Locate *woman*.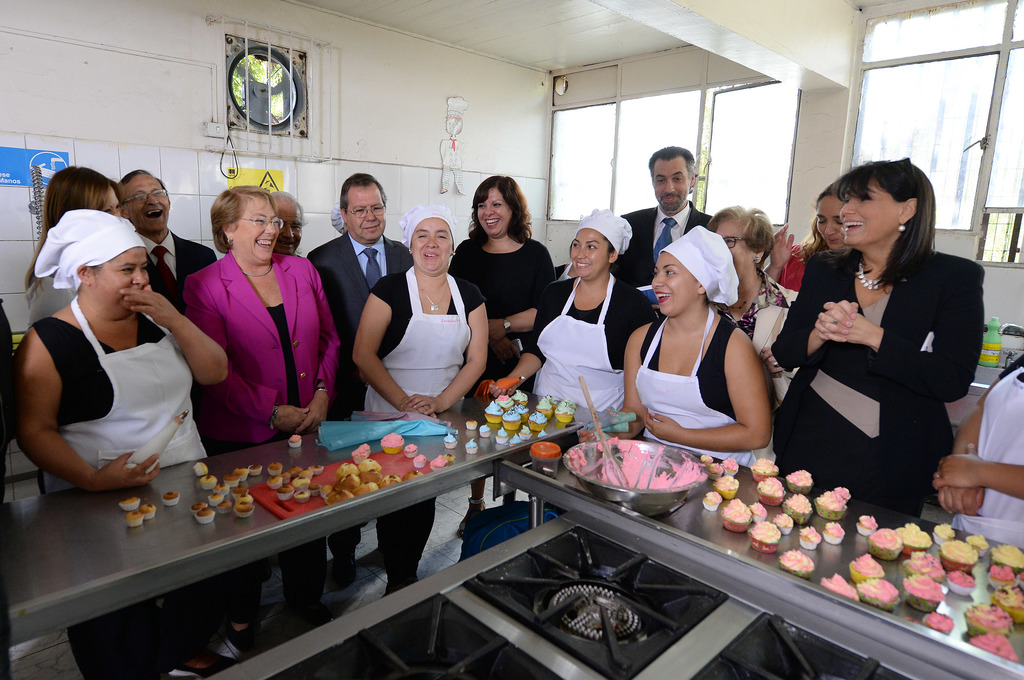
Bounding box: 774 133 969 564.
